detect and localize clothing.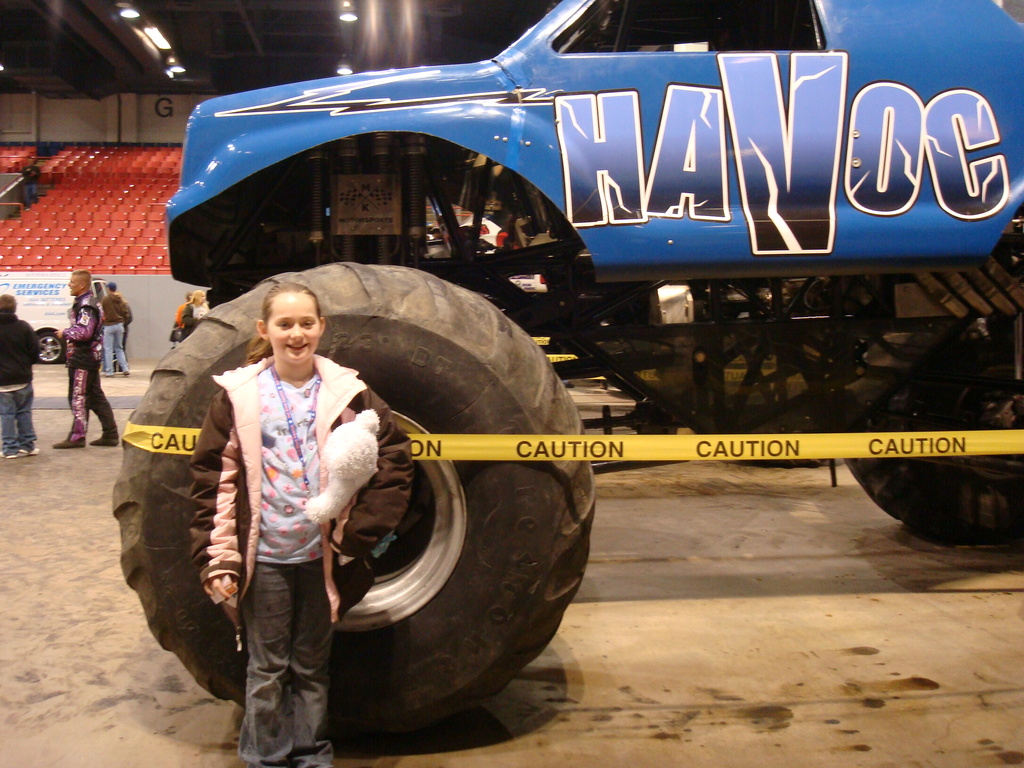
Localized at x1=99, y1=326, x2=125, y2=374.
